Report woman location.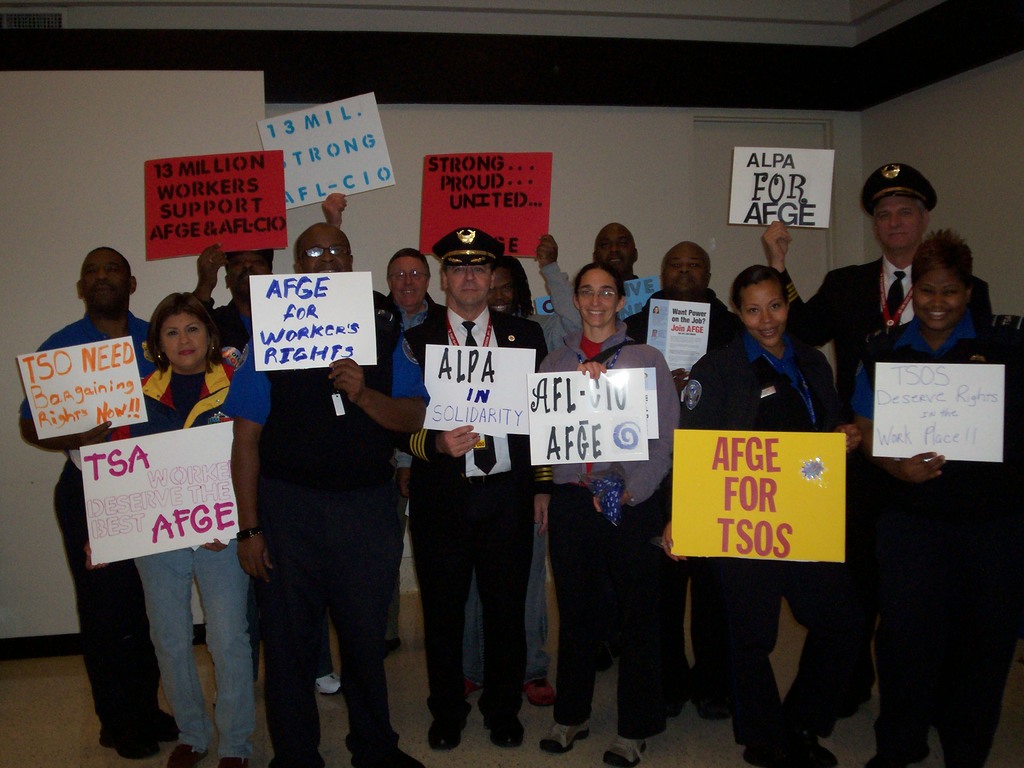
Report: Rect(860, 227, 1023, 765).
